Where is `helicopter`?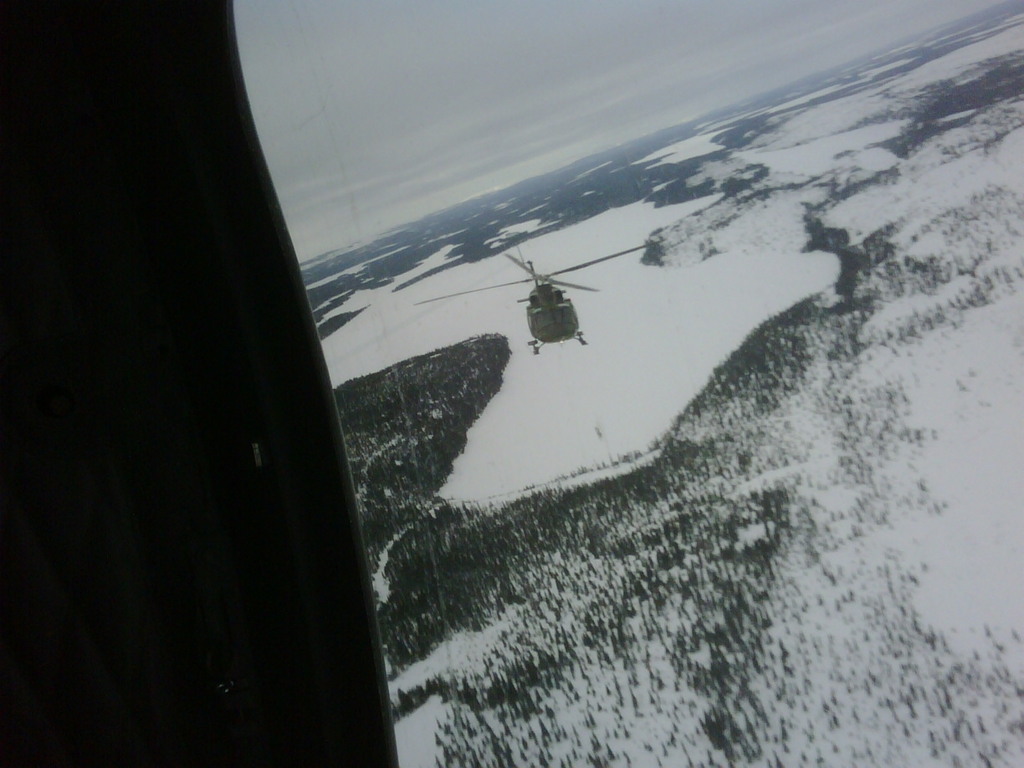
locate(412, 244, 671, 355).
